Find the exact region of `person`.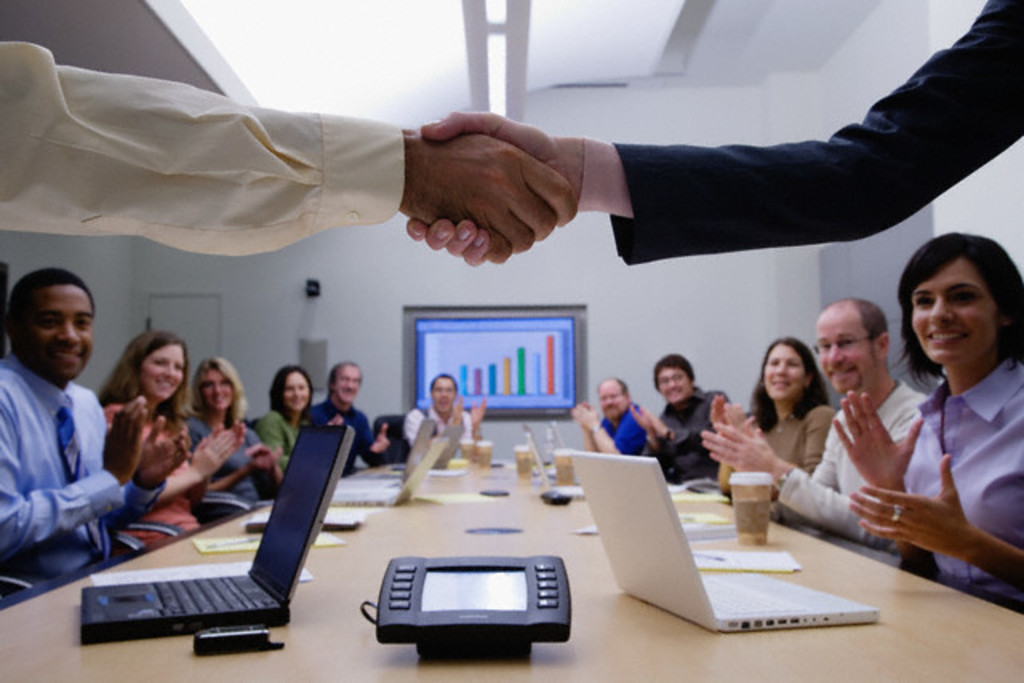
Exact region: bbox=(403, 368, 493, 457).
